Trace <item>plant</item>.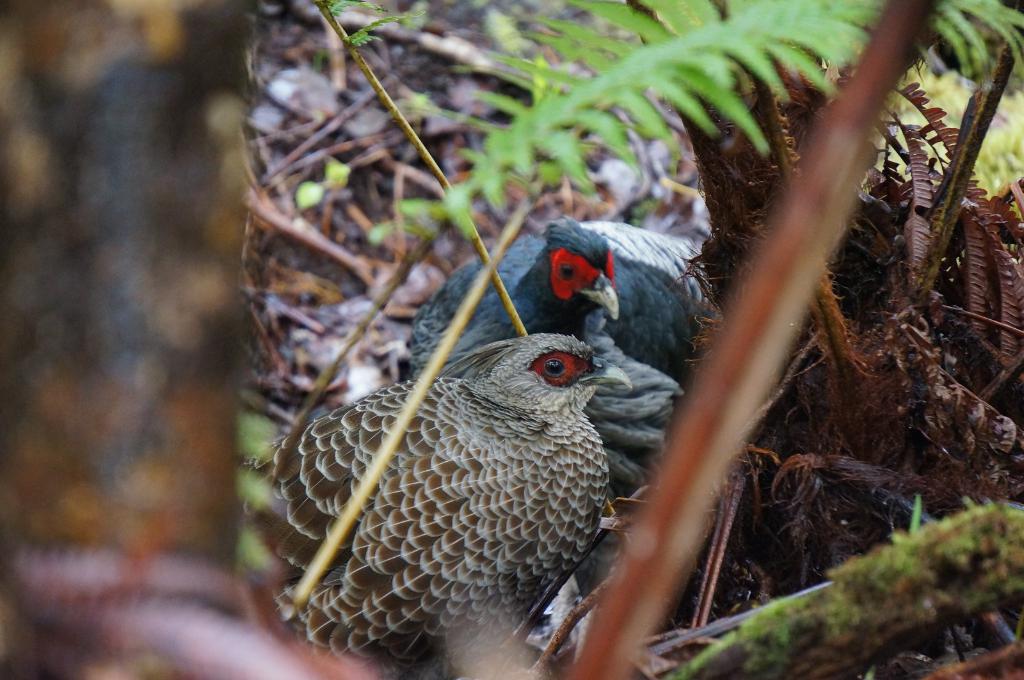
Traced to crop(0, 0, 353, 679).
